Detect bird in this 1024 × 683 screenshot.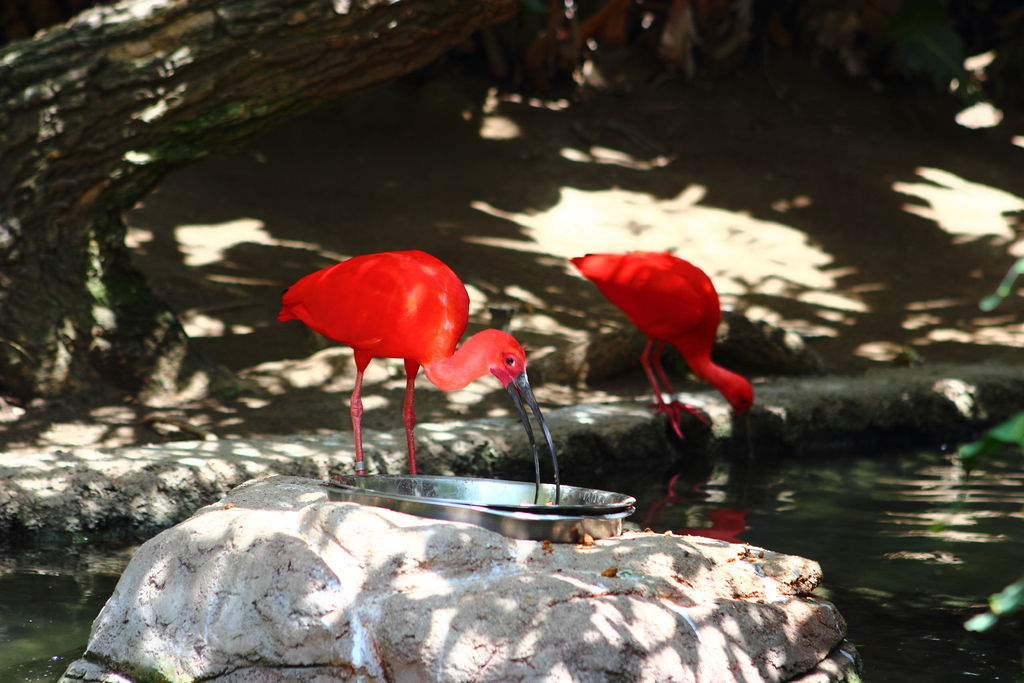
Detection: (564,247,755,441).
